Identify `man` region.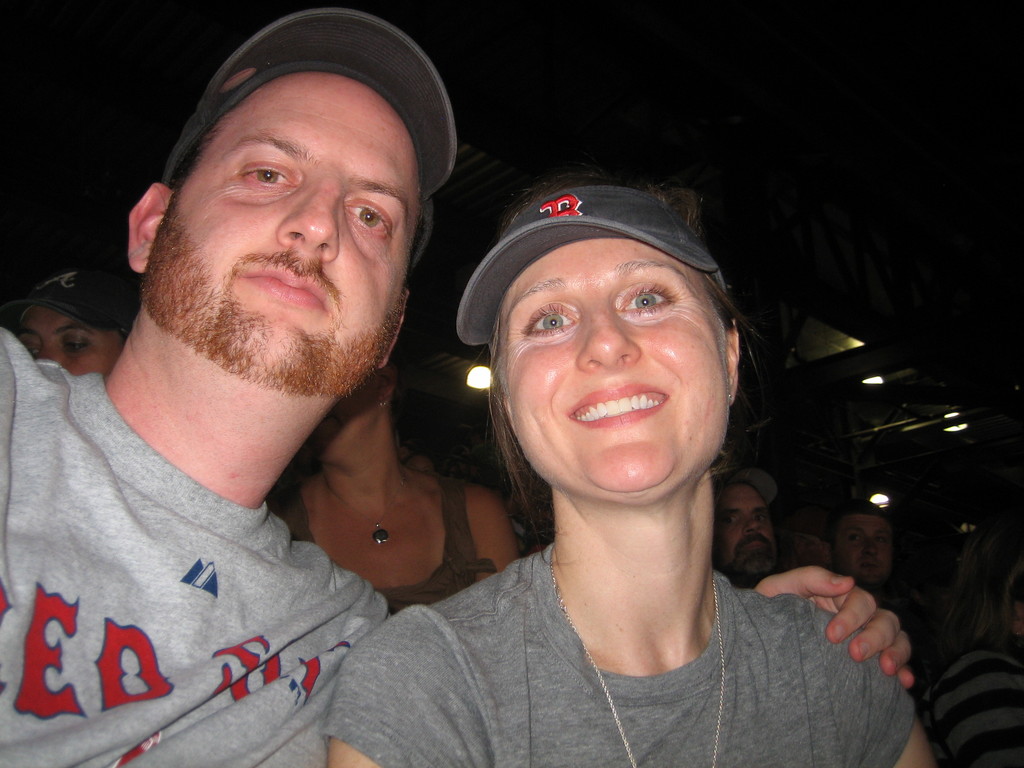
Region: [707,467,780,589].
